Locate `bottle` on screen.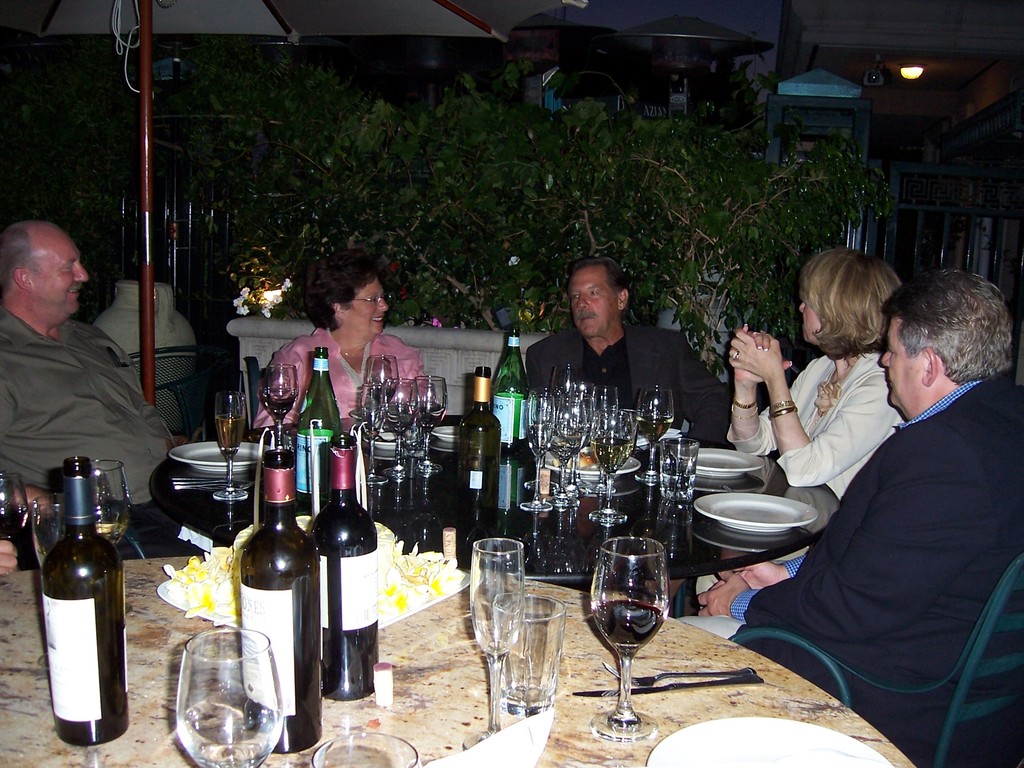
On screen at [x1=237, y1=449, x2=317, y2=760].
